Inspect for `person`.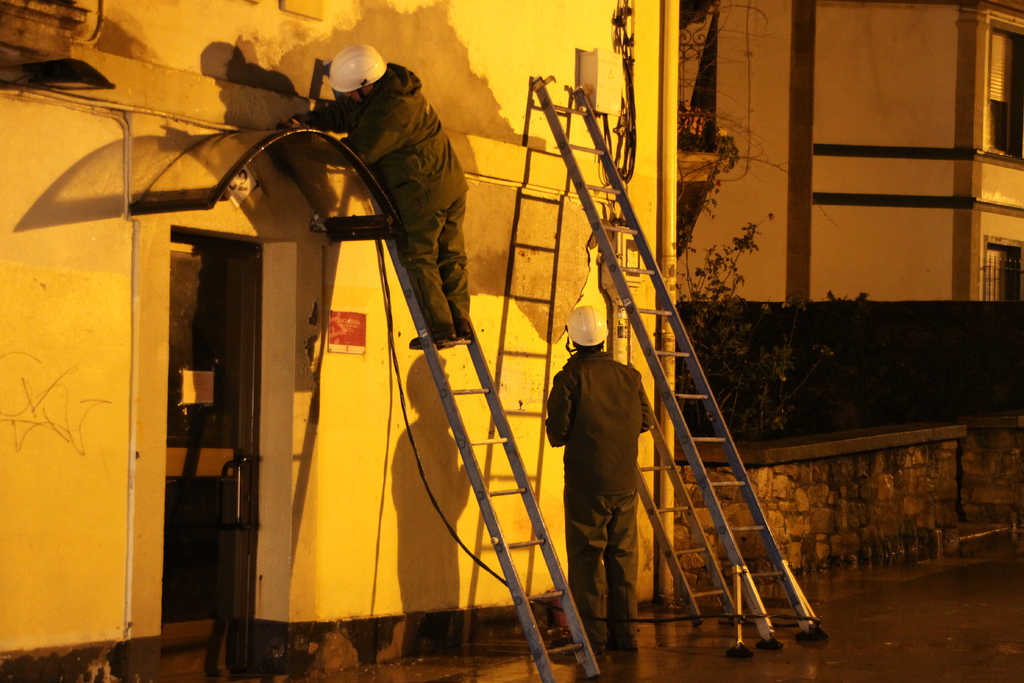
Inspection: [548,293,652,641].
